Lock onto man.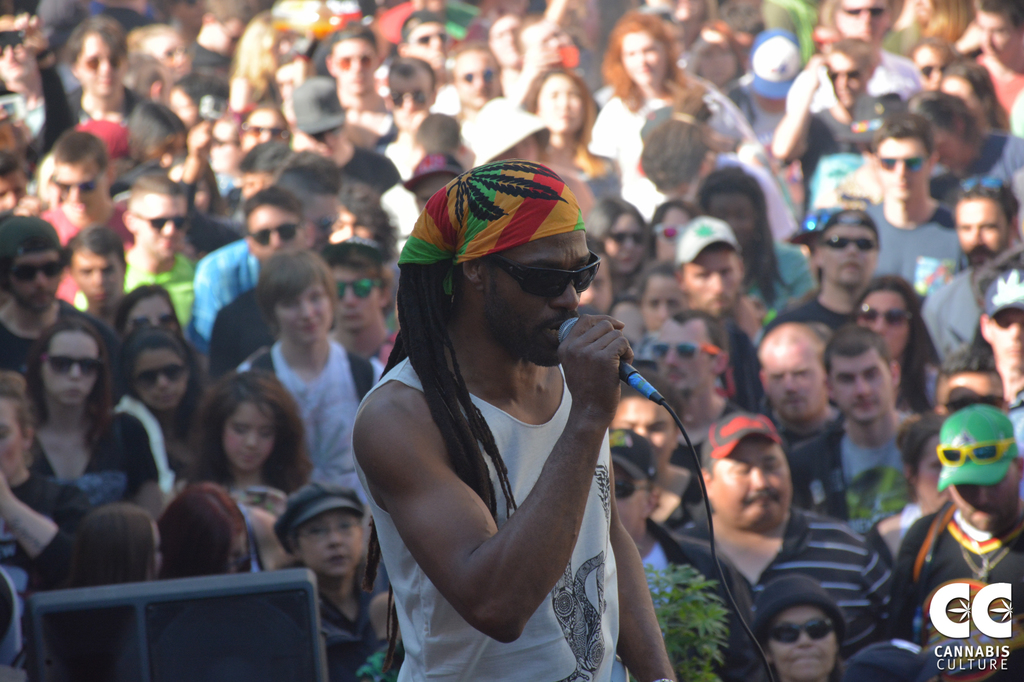
Locked: 918/175/1023/379.
